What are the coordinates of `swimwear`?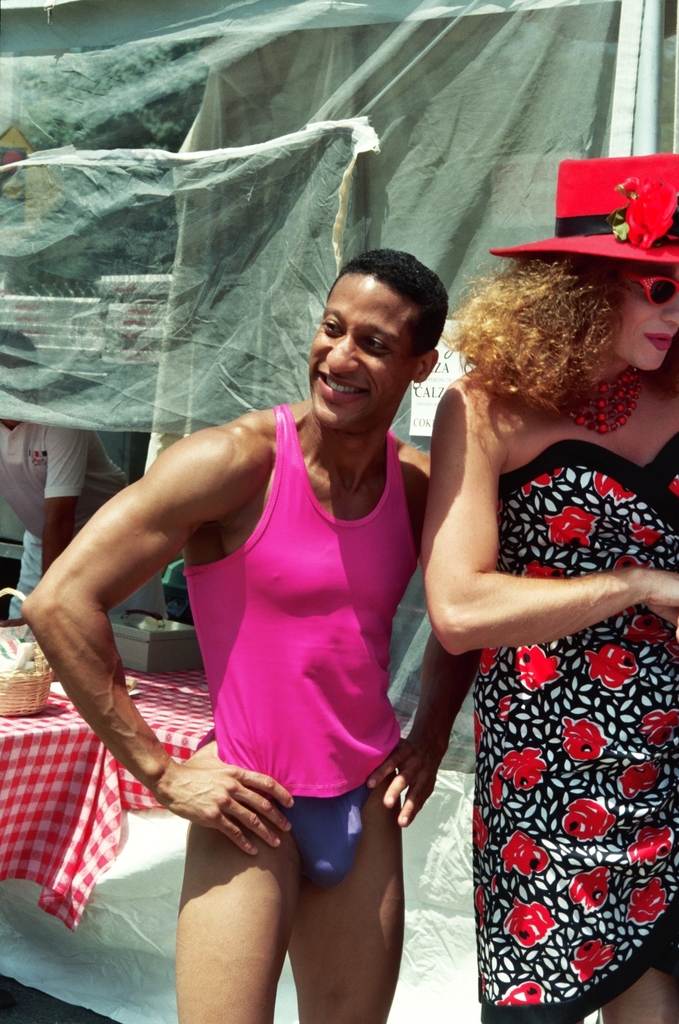
(473,442,678,1020).
